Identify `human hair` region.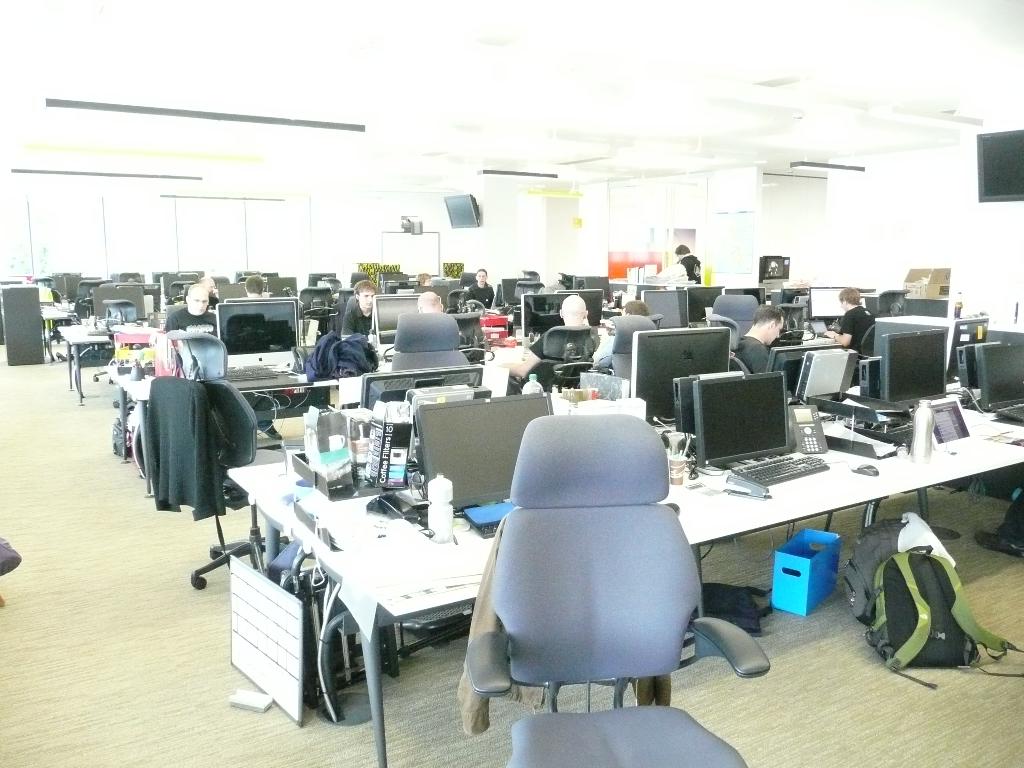
Region: detection(477, 269, 489, 281).
